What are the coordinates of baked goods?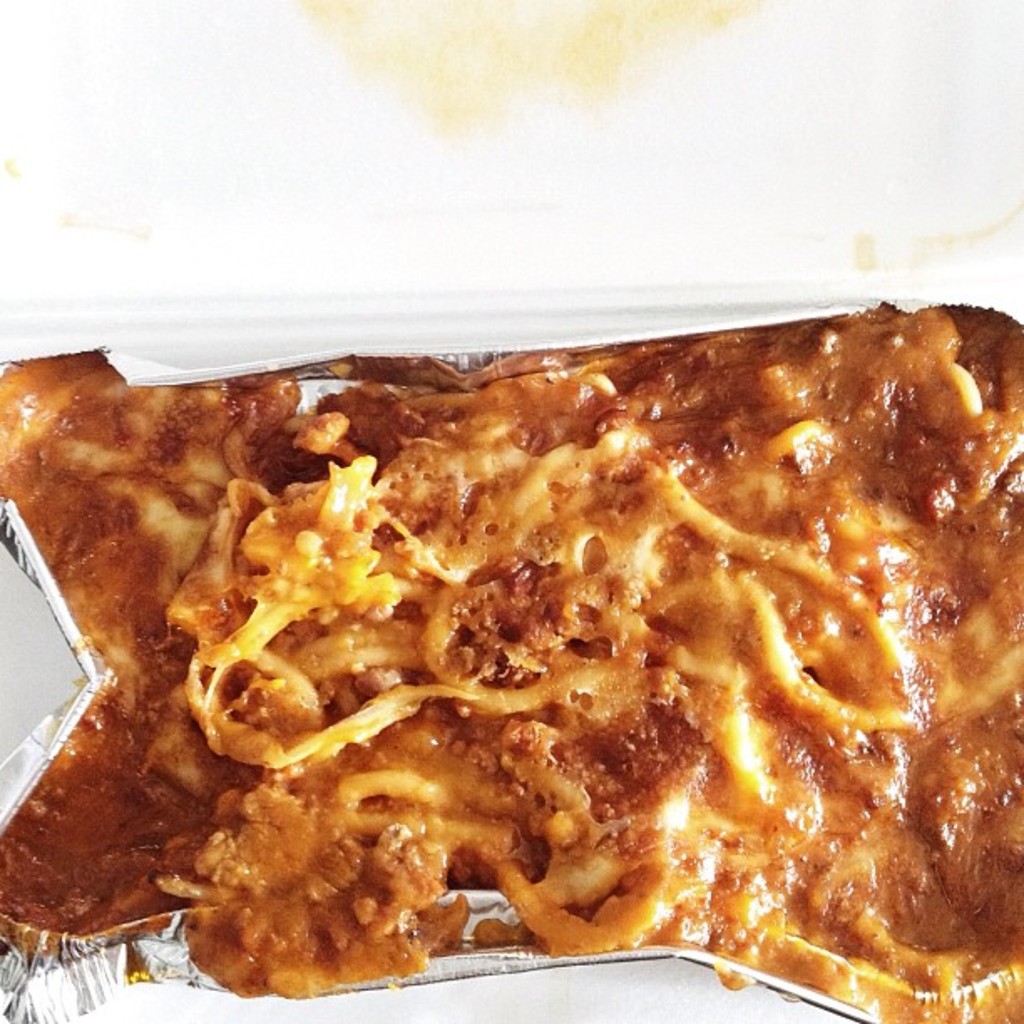
l=176, t=303, r=1022, b=994.
